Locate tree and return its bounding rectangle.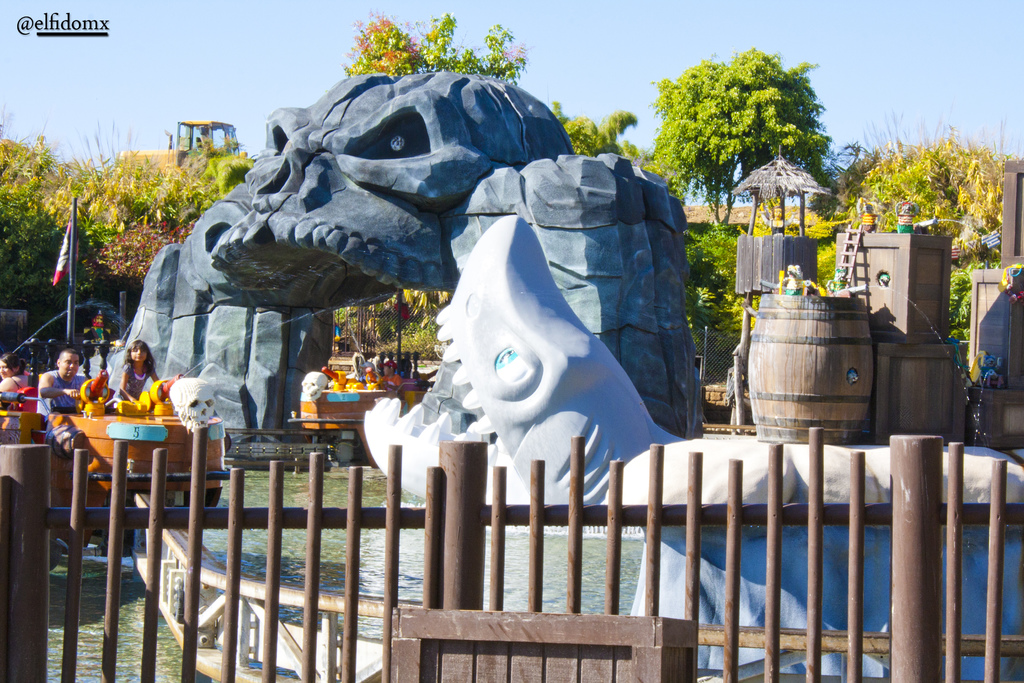
bbox=[644, 46, 836, 226].
